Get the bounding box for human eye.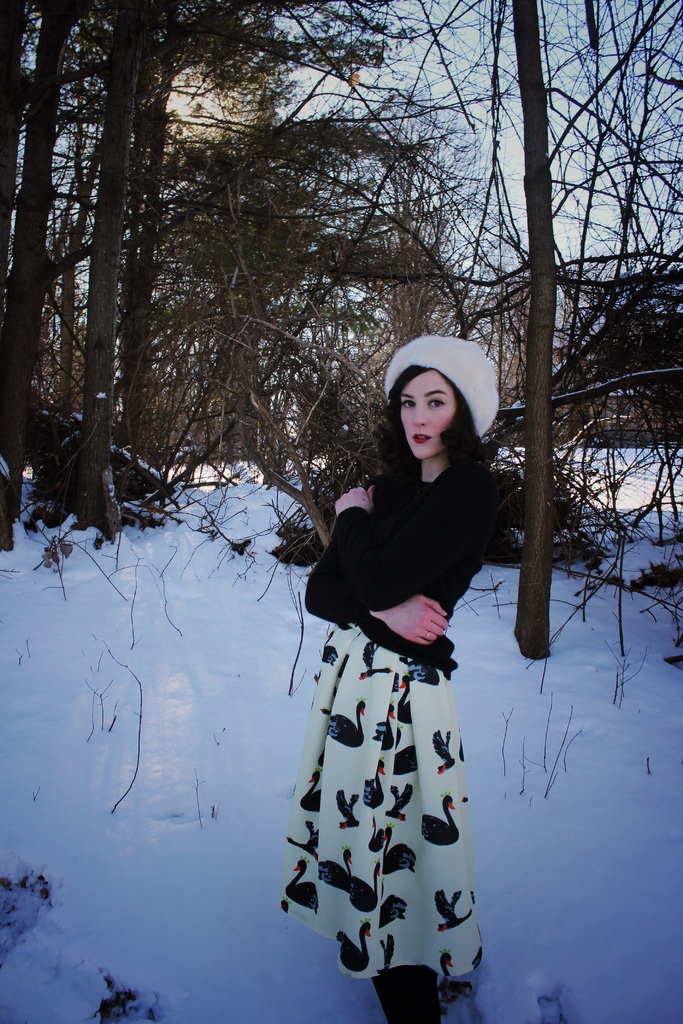
424,394,446,412.
